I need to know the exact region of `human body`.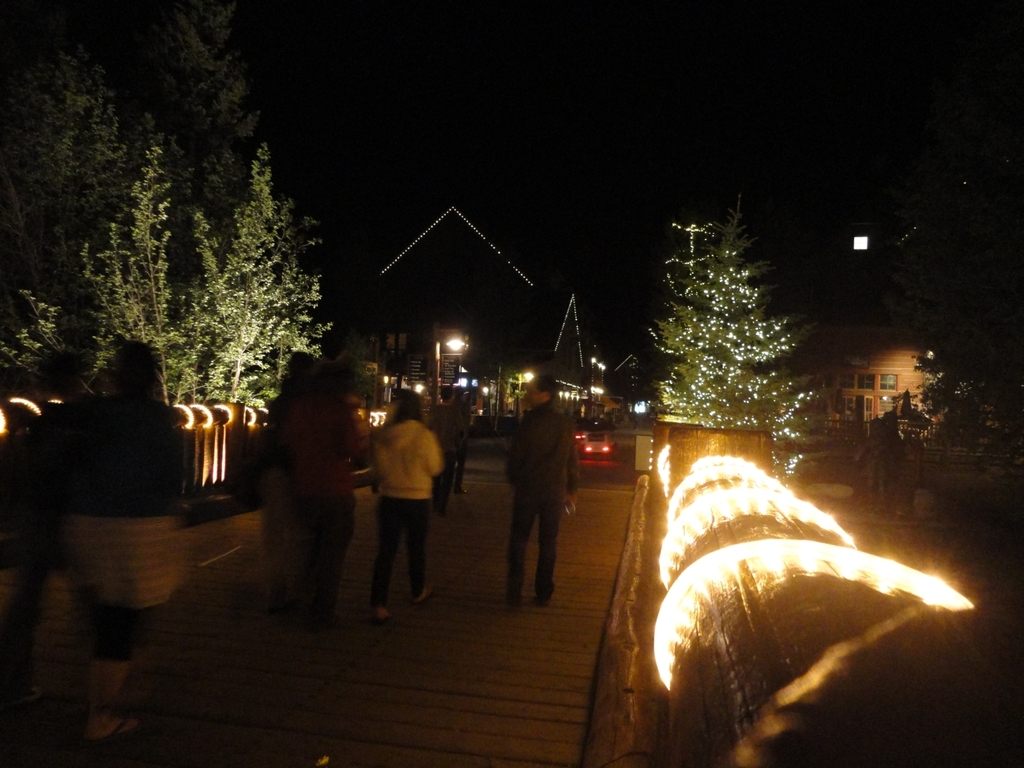
Region: locate(77, 335, 183, 718).
